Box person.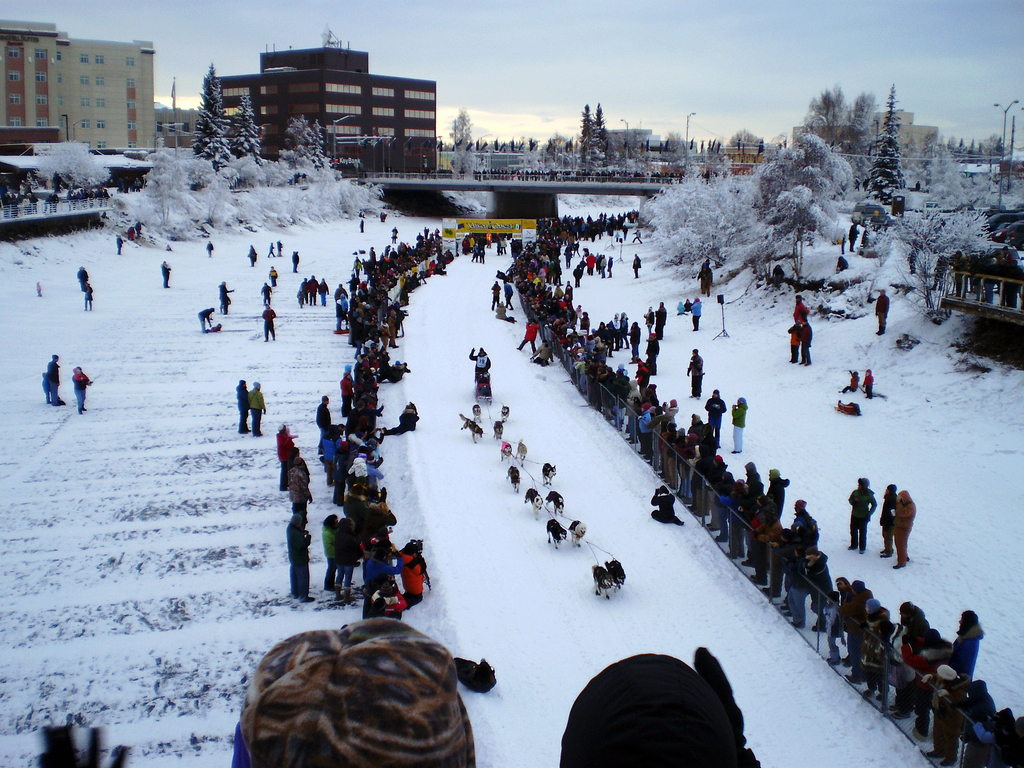
bbox(72, 363, 96, 413).
